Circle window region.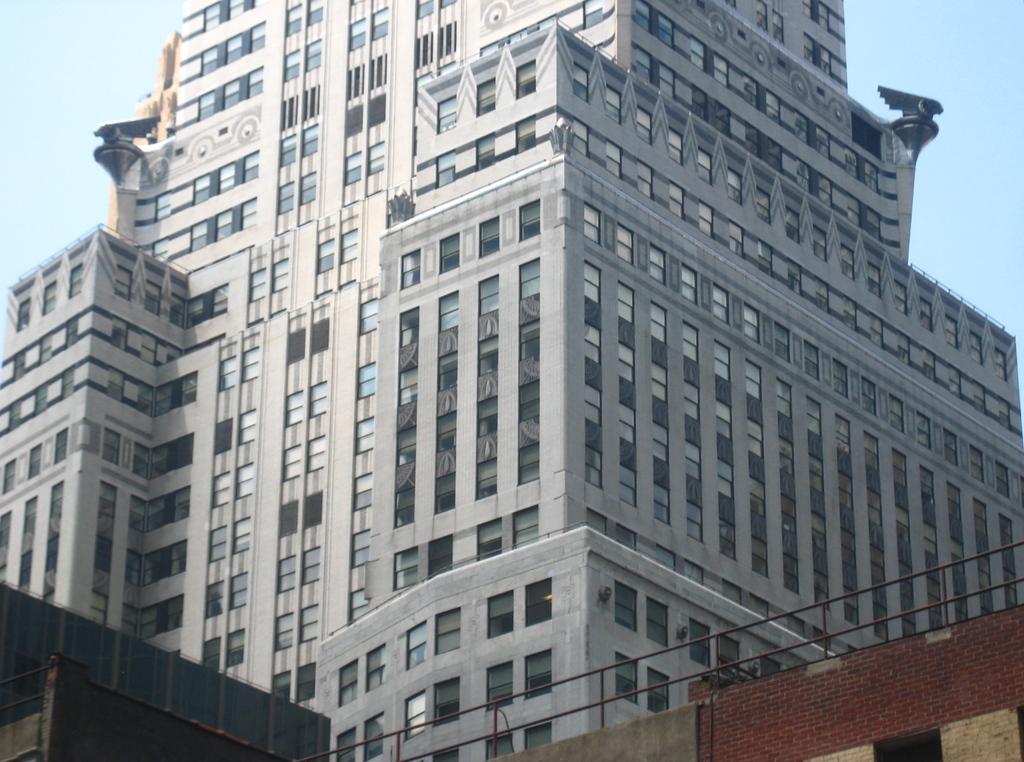
Region: <box>244,254,297,301</box>.
